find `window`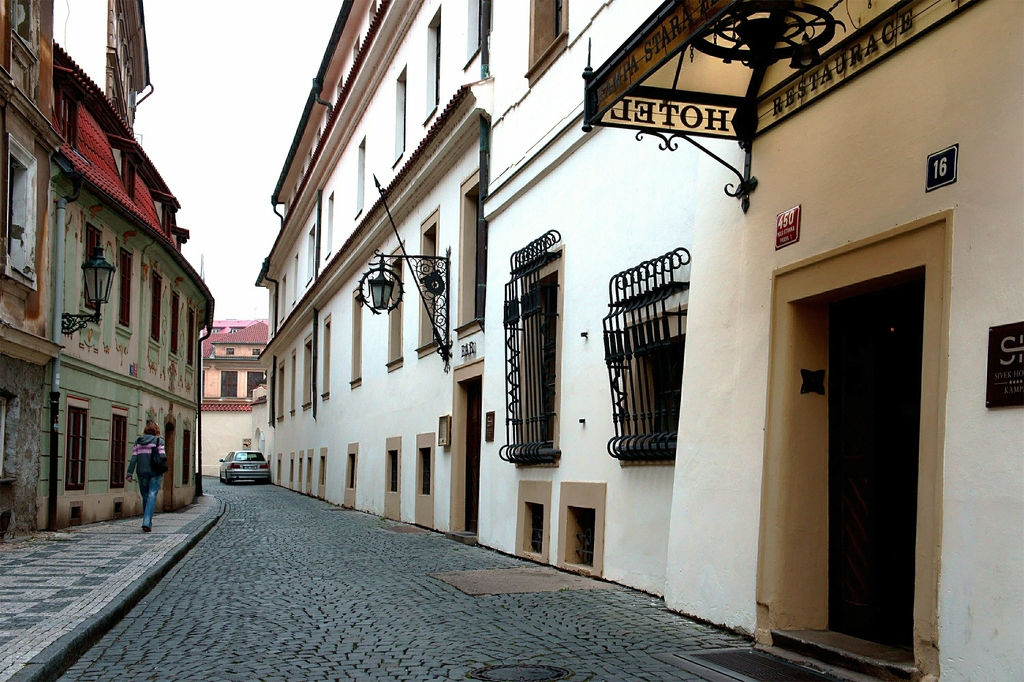
detection(449, 0, 492, 70)
